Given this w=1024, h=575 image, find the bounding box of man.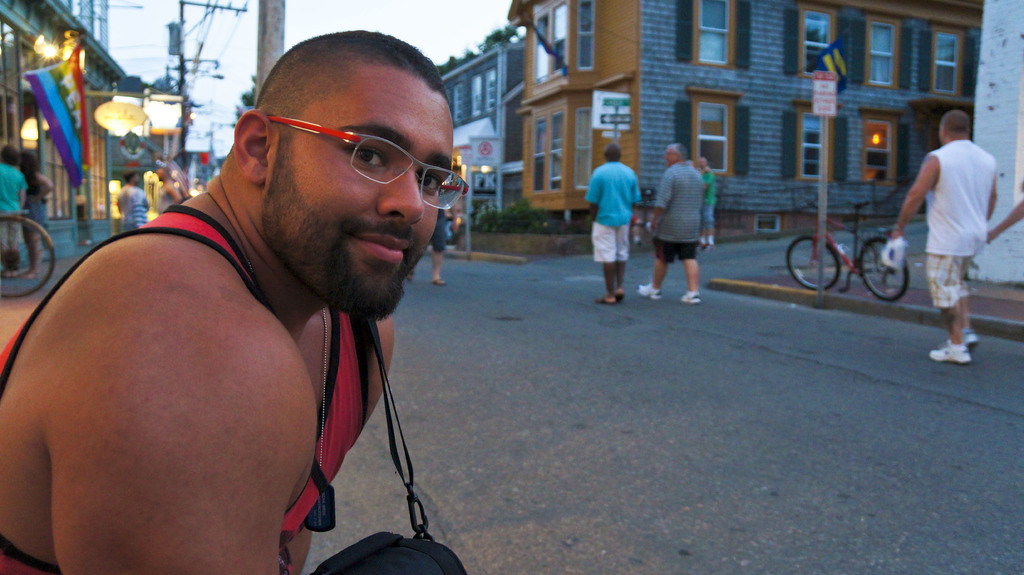
l=583, t=140, r=642, b=304.
